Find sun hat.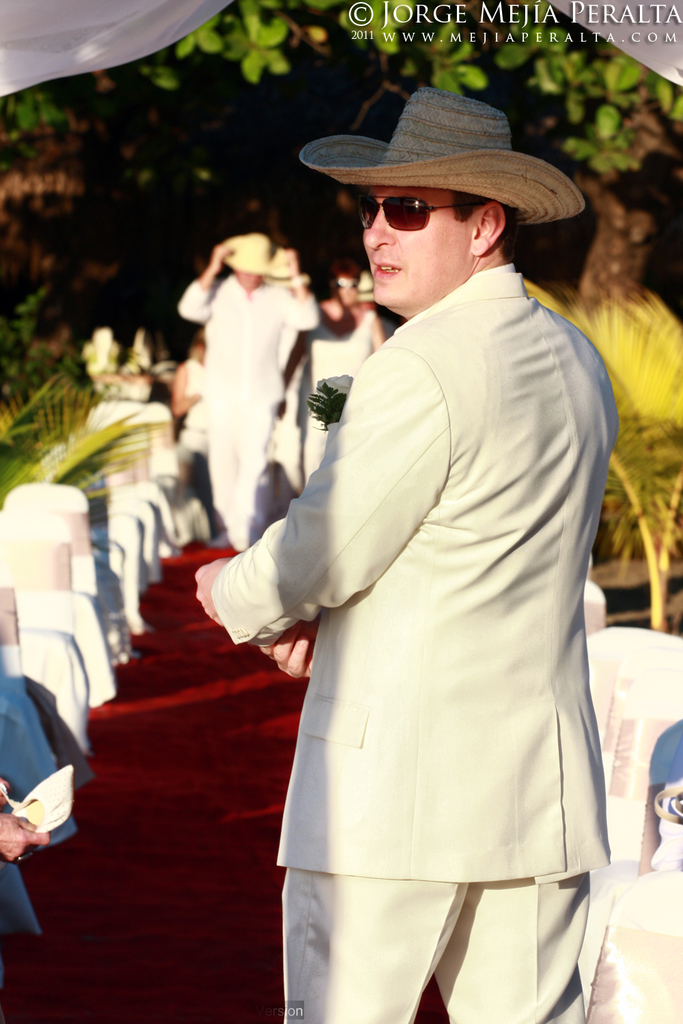
box=[292, 81, 590, 231].
